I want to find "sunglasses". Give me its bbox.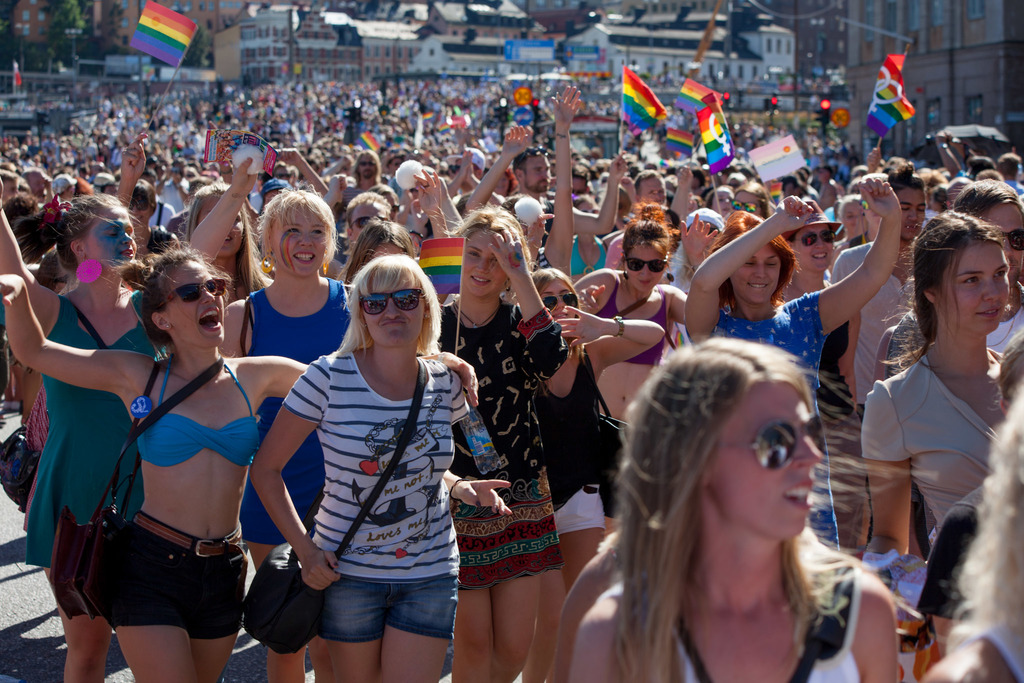
<bbox>165, 278, 228, 304</bbox>.
